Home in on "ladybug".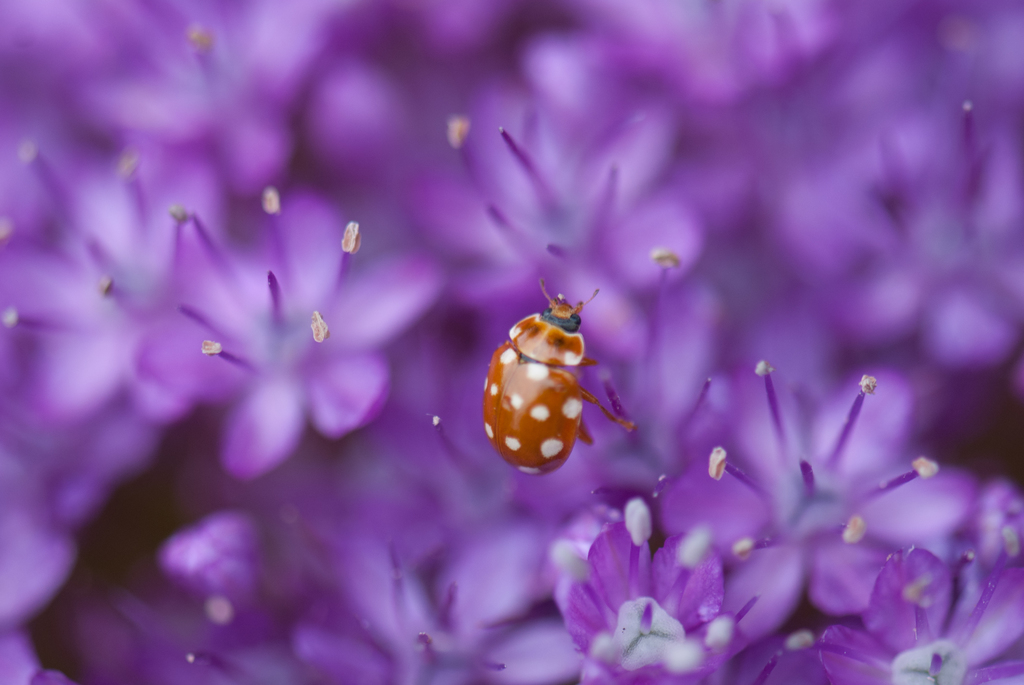
Homed in at (481,278,630,473).
